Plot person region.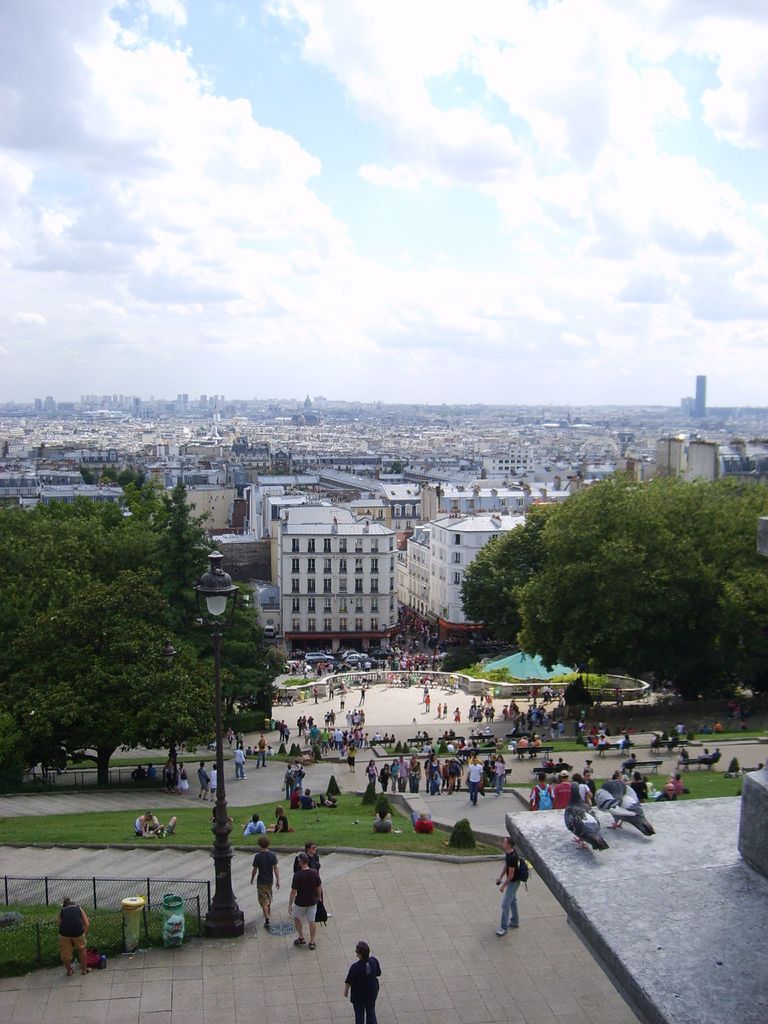
Plotted at 360 760 378 795.
